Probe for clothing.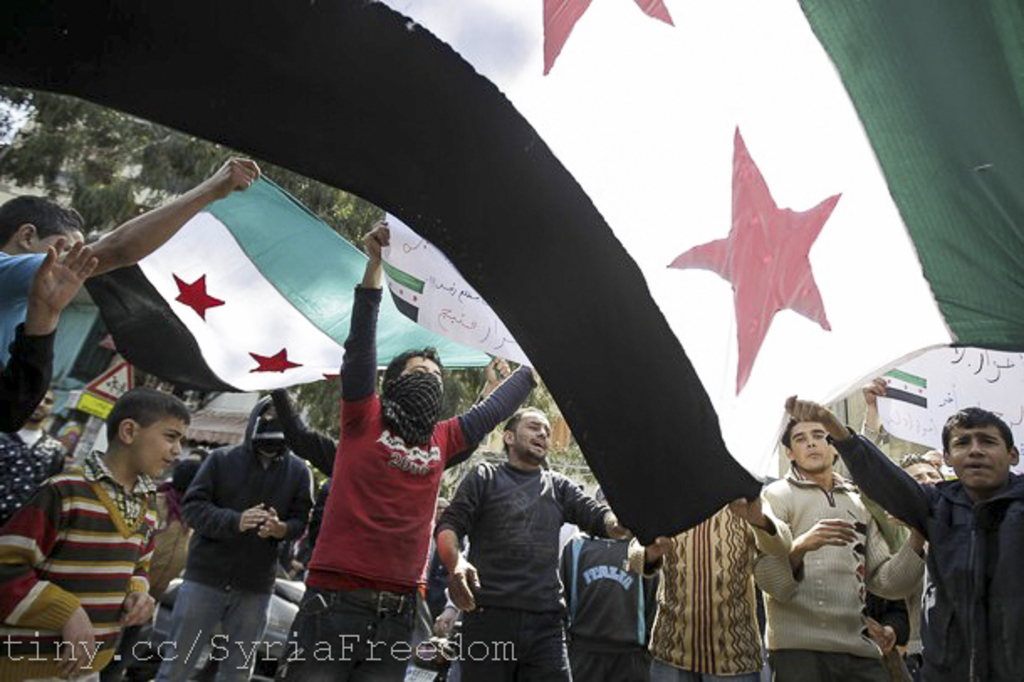
Probe result: [left=0, top=245, right=65, bottom=366].
